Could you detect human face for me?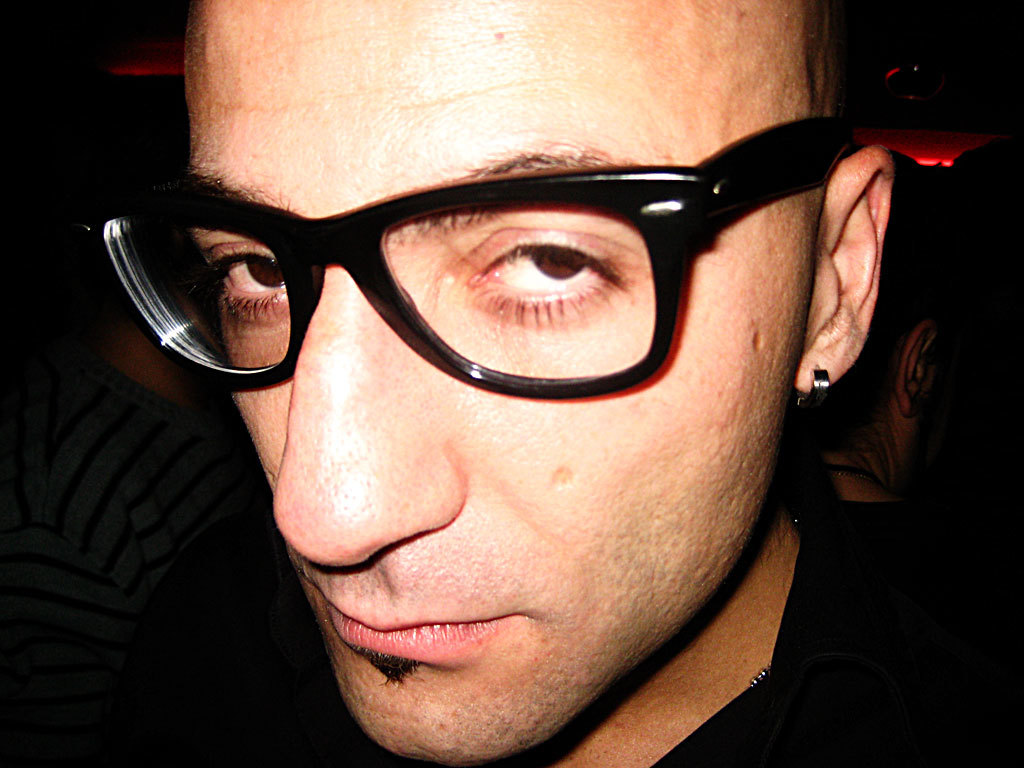
Detection result: pyautogui.locateOnScreen(183, 0, 831, 765).
